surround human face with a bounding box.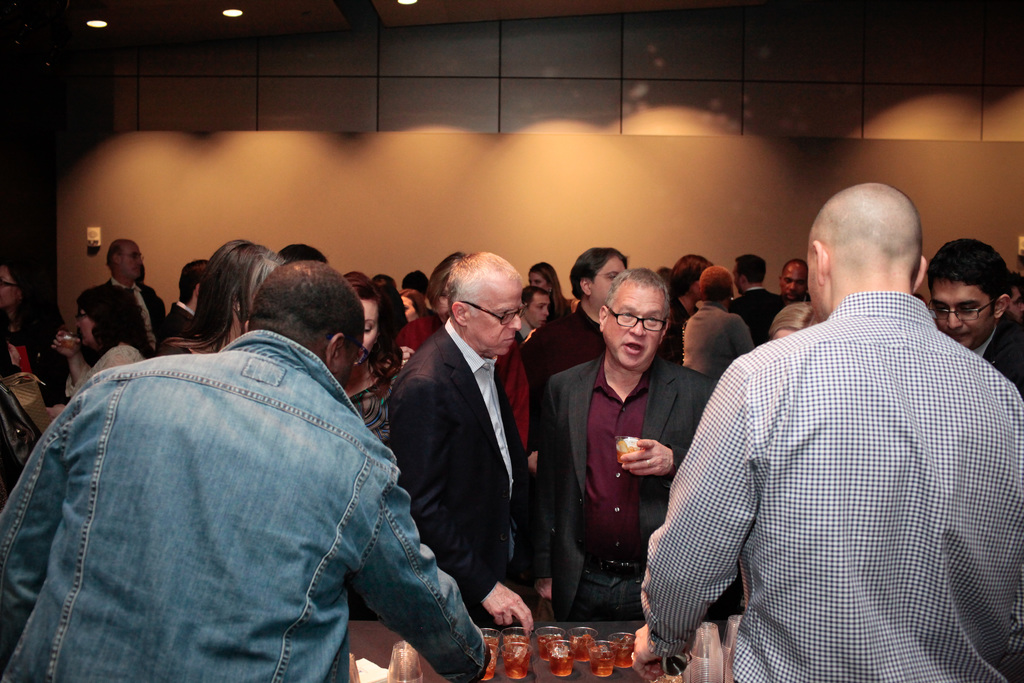
box(588, 248, 626, 315).
